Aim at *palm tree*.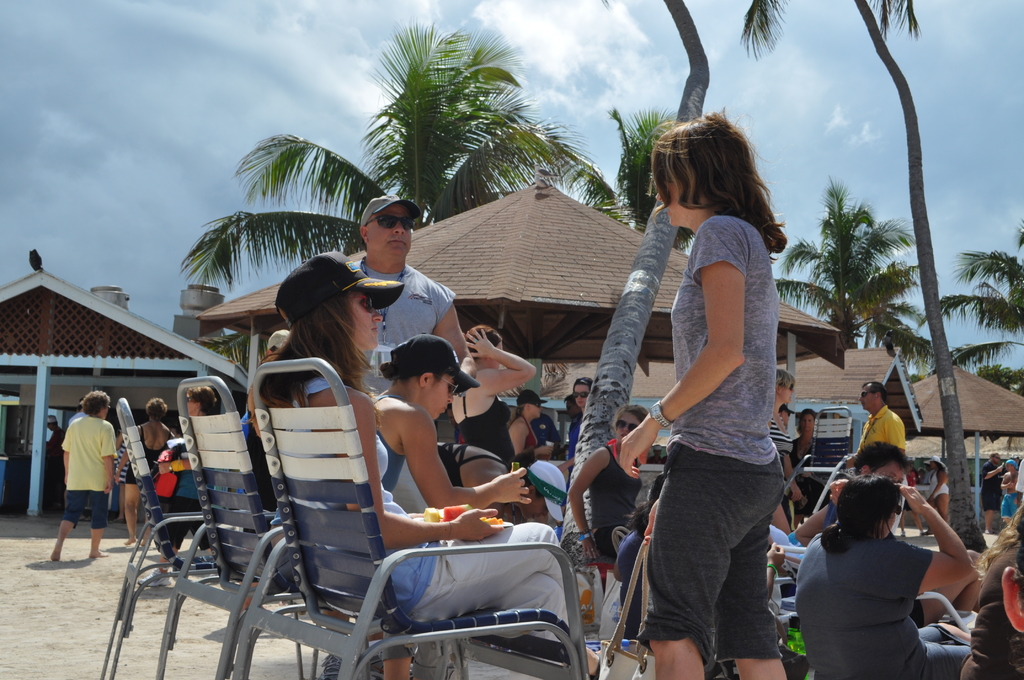
Aimed at locate(796, 174, 940, 376).
